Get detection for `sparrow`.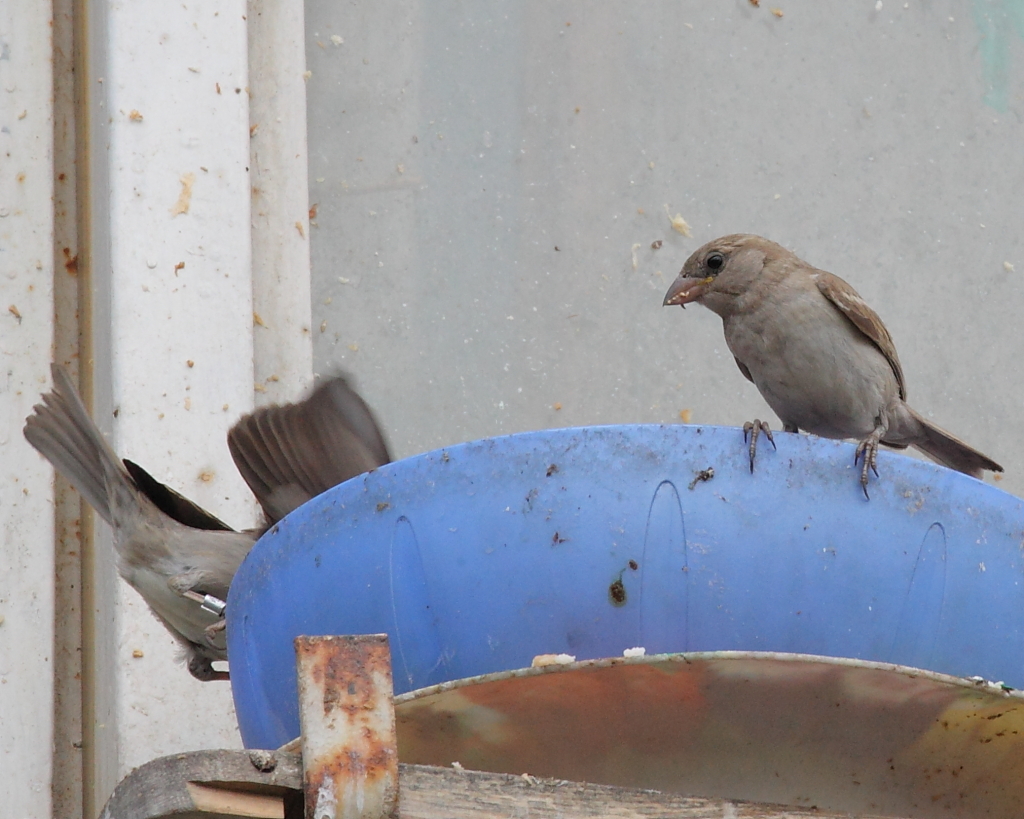
Detection: Rect(660, 226, 1019, 503).
